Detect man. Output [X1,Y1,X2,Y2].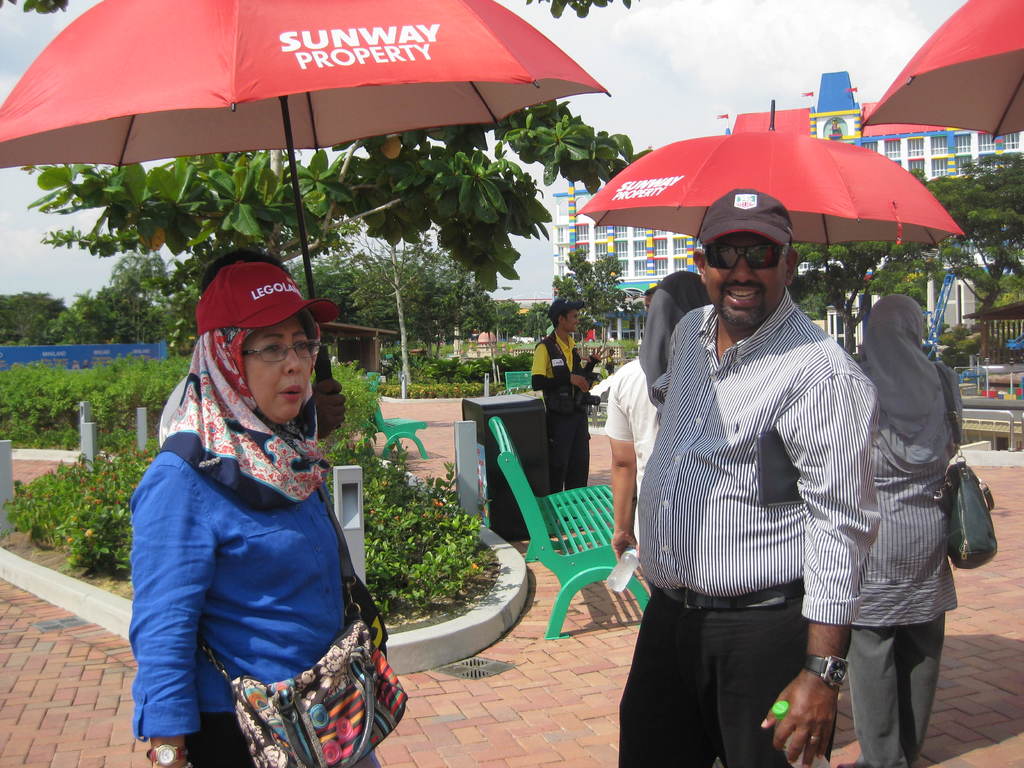
[531,299,610,528].
